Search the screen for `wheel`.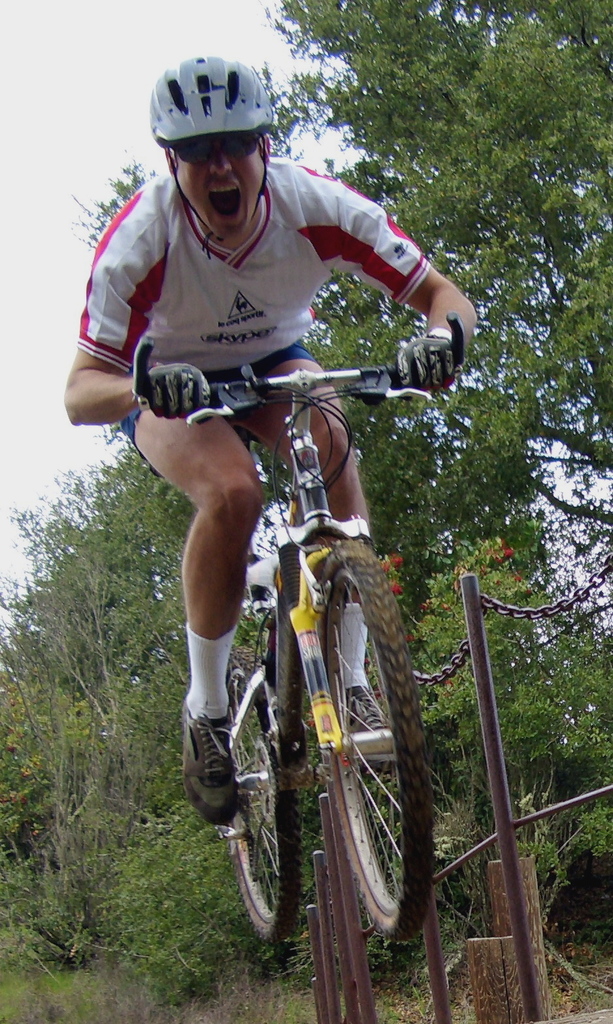
Found at l=312, t=543, r=437, b=942.
